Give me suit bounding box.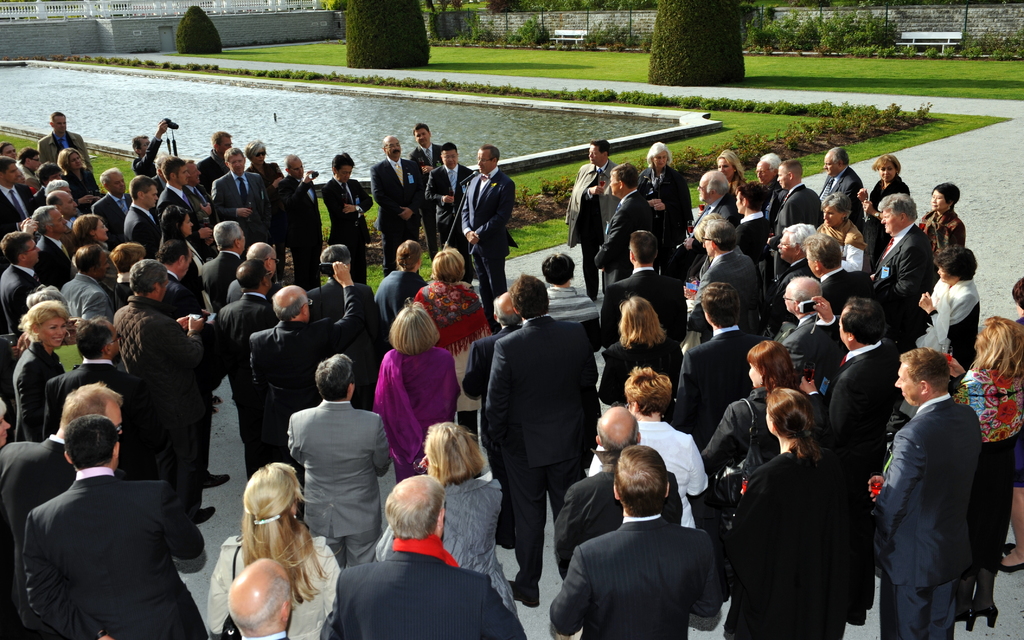
bbox=[481, 284, 595, 601].
